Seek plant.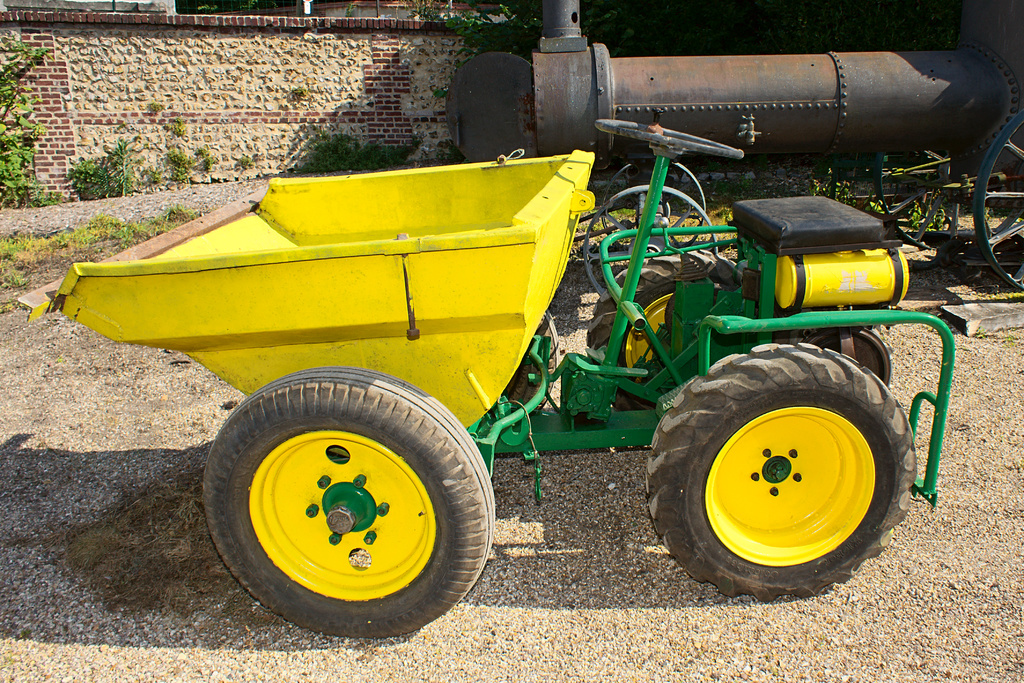
(x1=0, y1=35, x2=56, y2=218).
